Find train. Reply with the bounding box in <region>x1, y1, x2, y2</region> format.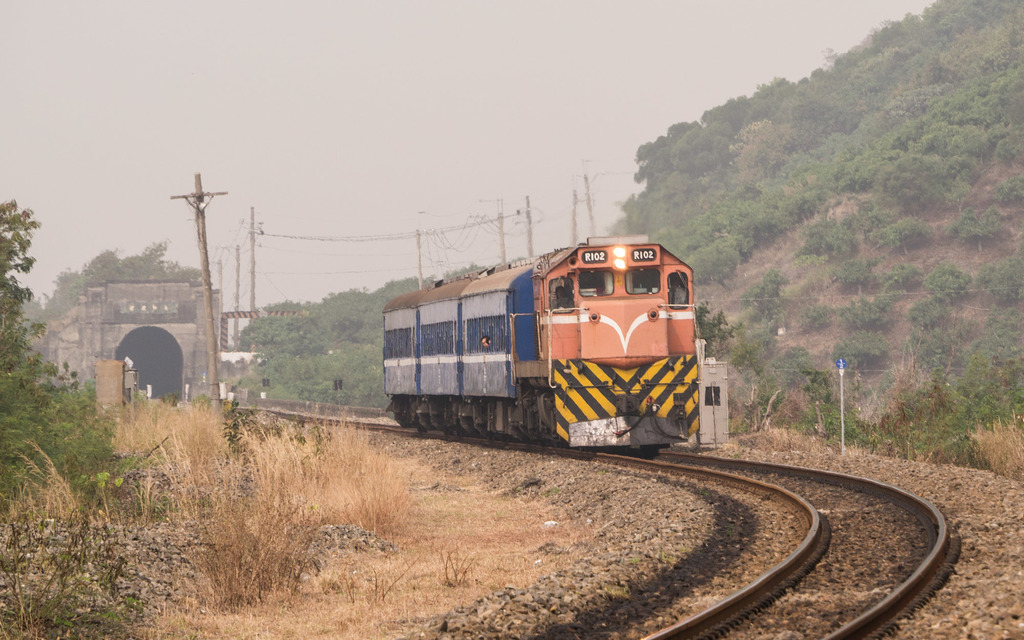
<region>384, 234, 700, 458</region>.
